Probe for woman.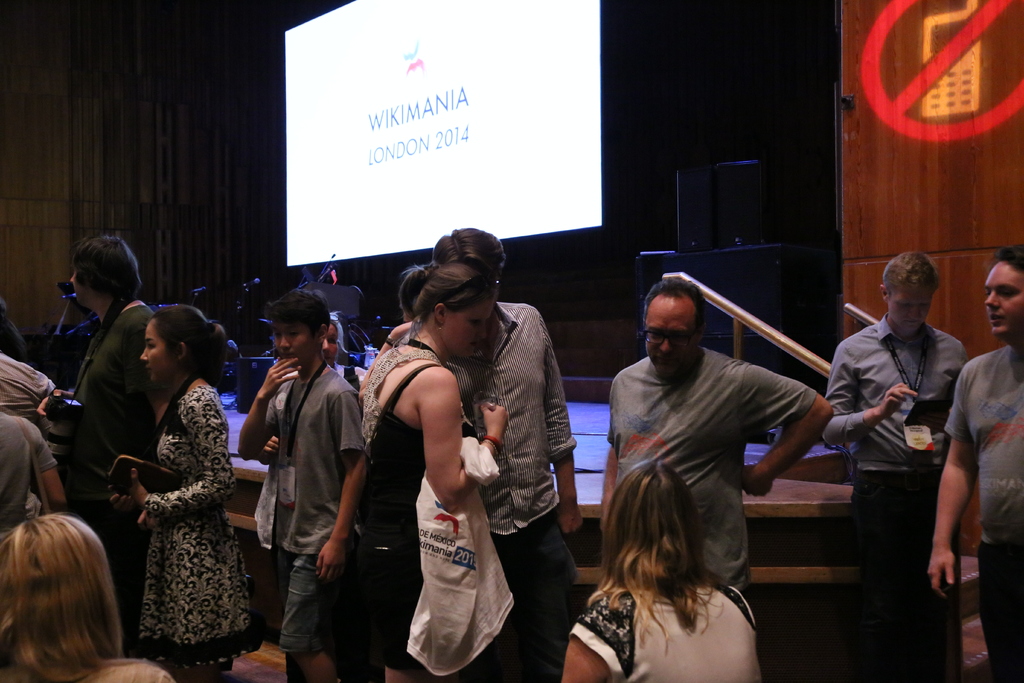
Probe result: bbox=(37, 234, 155, 657).
